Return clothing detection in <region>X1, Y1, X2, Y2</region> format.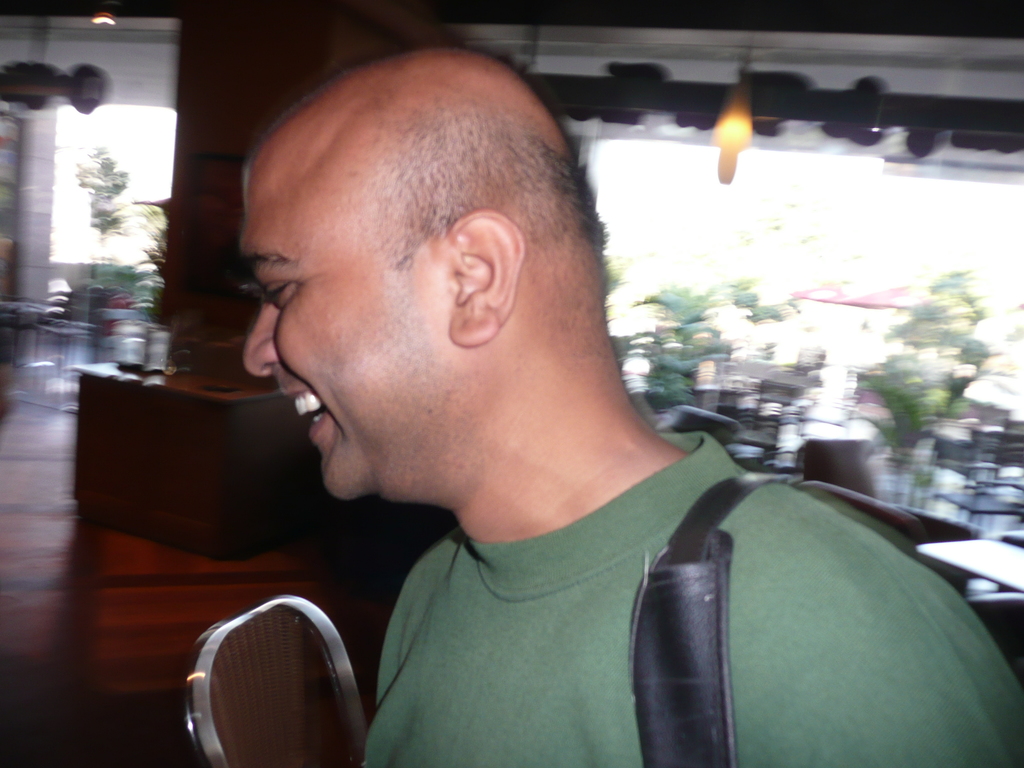
<region>538, 404, 1021, 767</region>.
